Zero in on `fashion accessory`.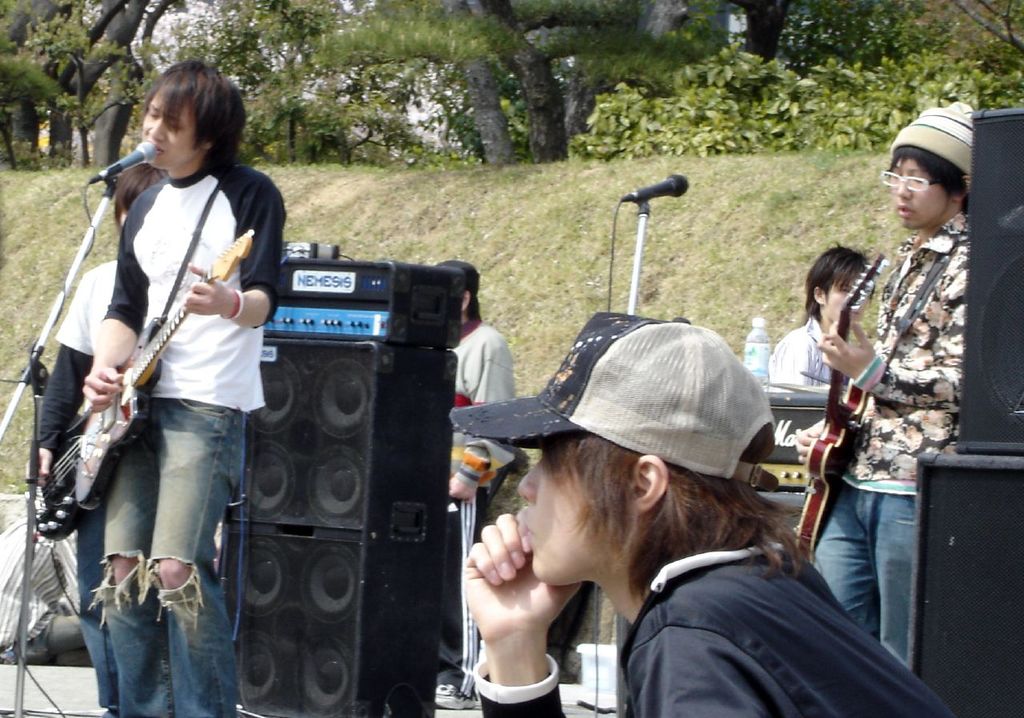
Zeroed in: bbox=[447, 309, 780, 496].
